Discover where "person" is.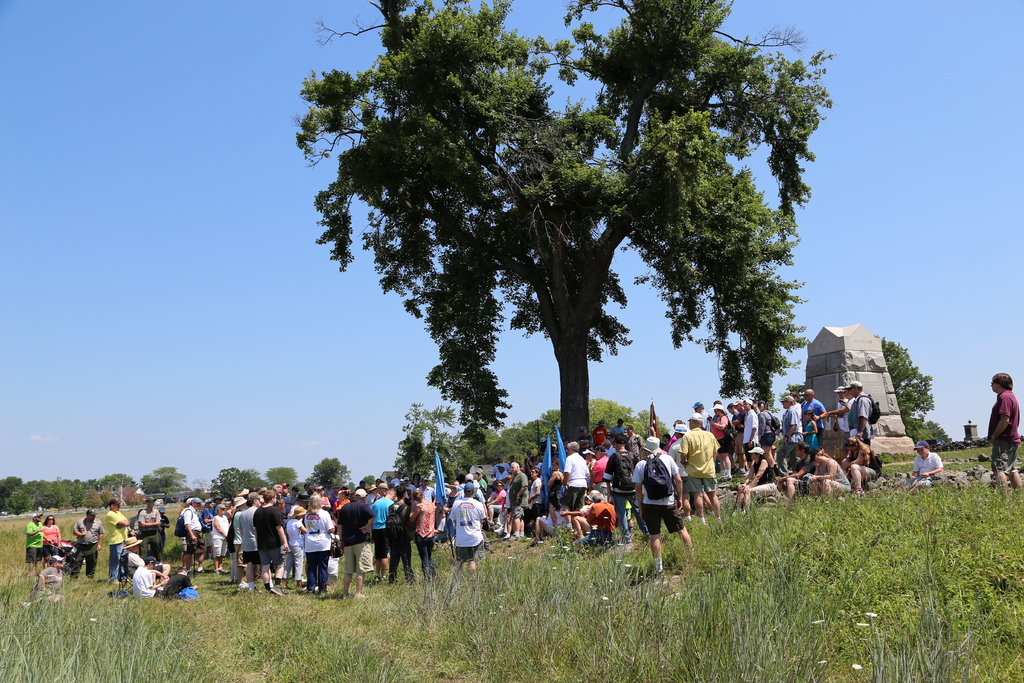
Discovered at crop(503, 457, 520, 528).
